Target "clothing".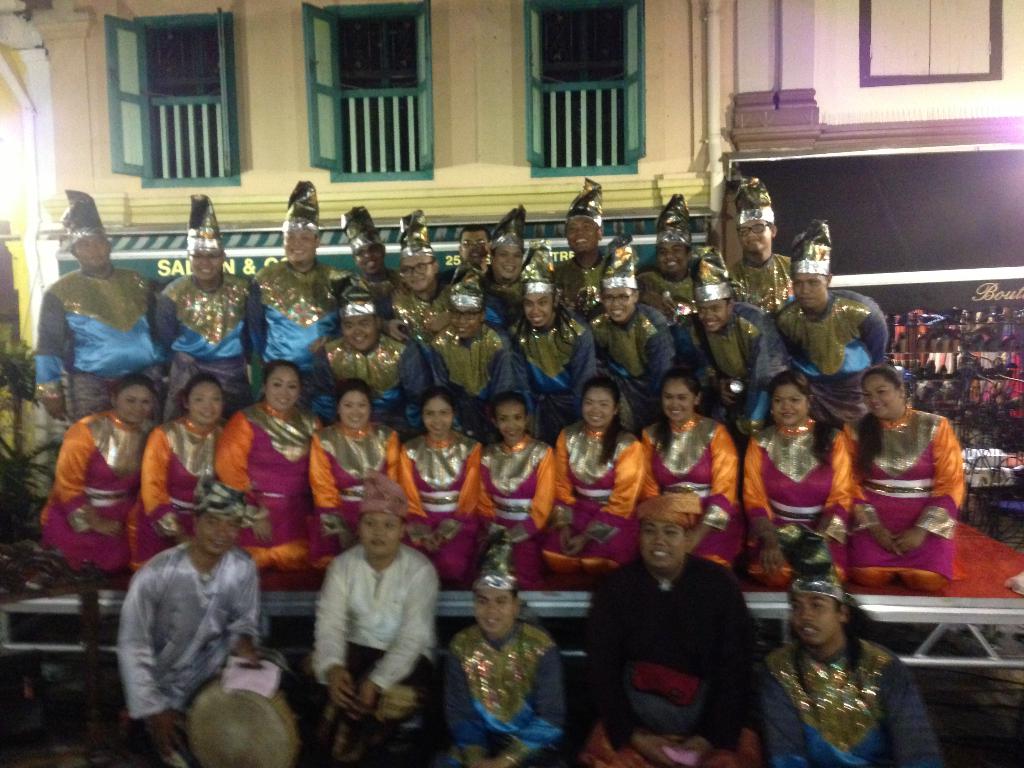
Target region: 511:319:605:431.
